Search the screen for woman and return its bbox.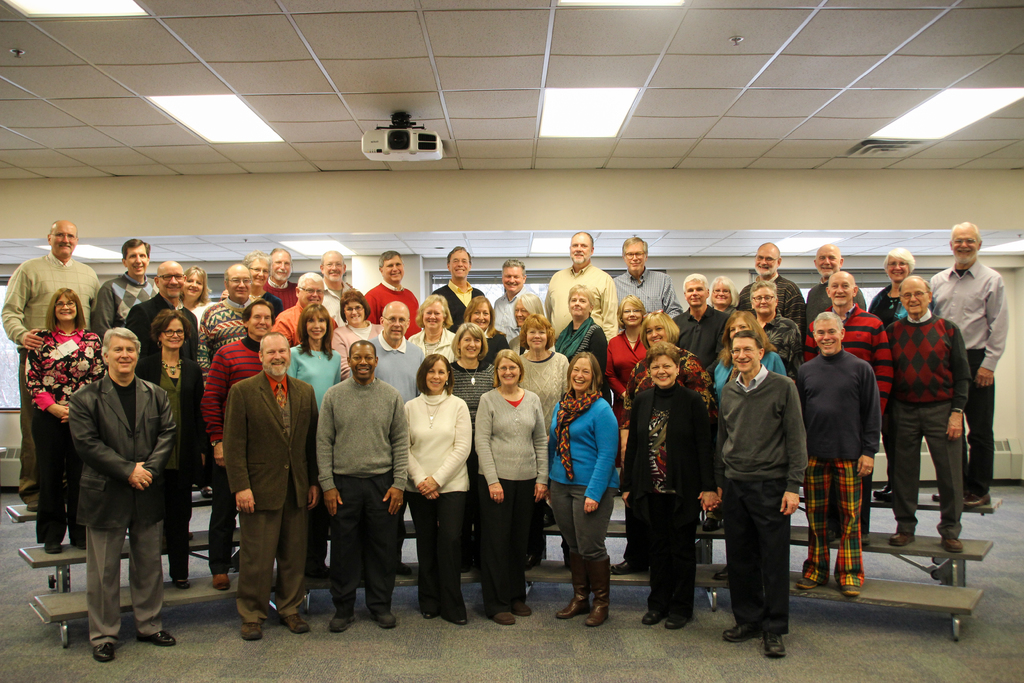
Found: (547, 350, 621, 629).
